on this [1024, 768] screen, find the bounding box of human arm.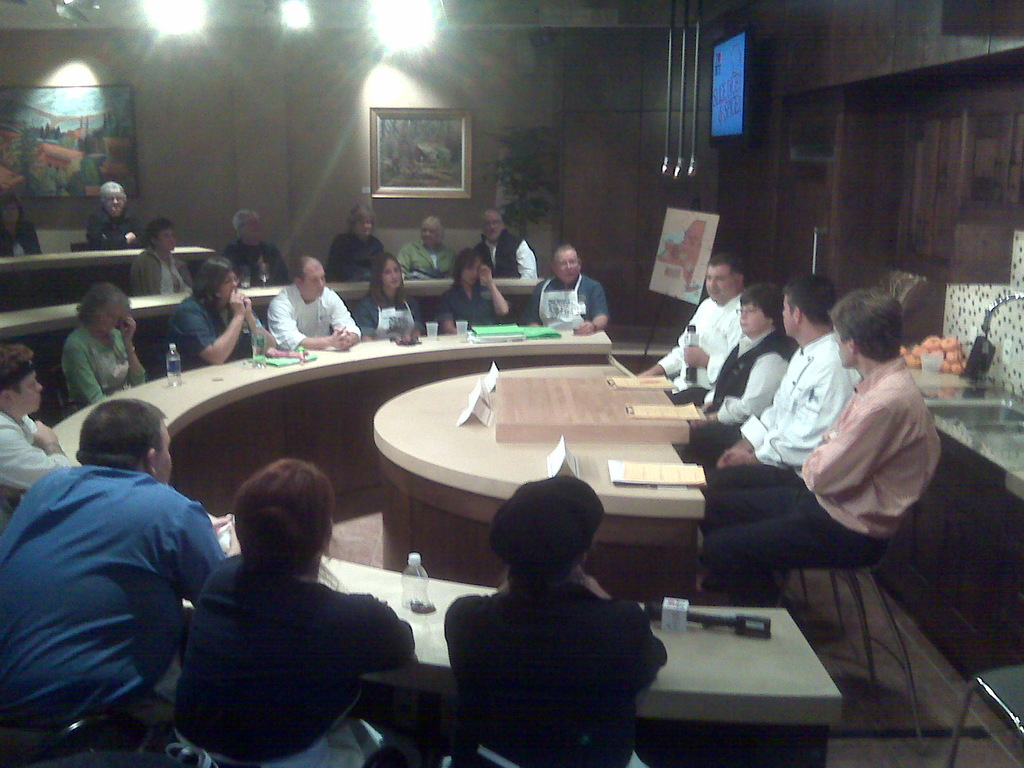
Bounding box: [x1=129, y1=257, x2=163, y2=300].
